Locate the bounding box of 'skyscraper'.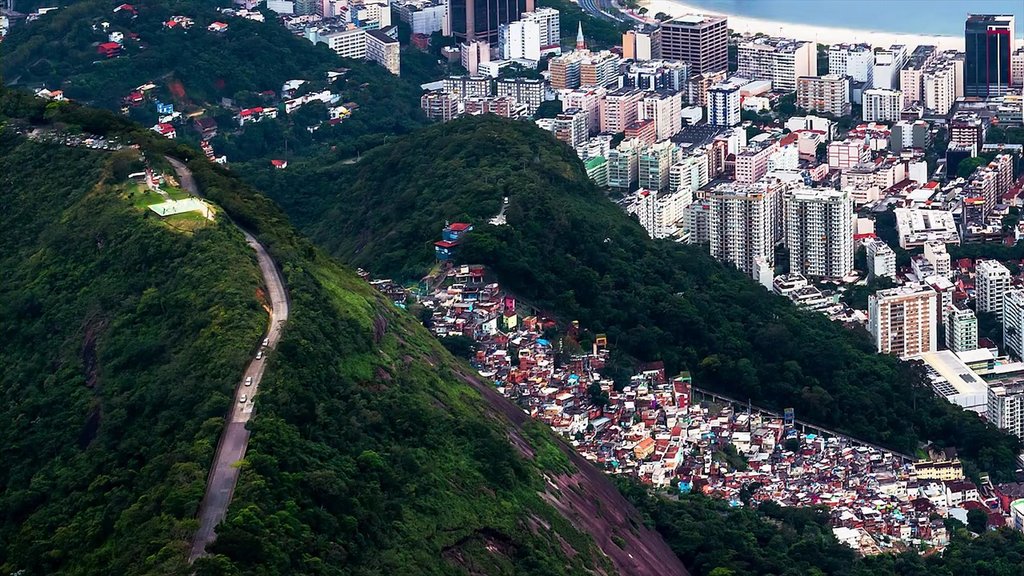
Bounding box: select_region(703, 172, 780, 276).
